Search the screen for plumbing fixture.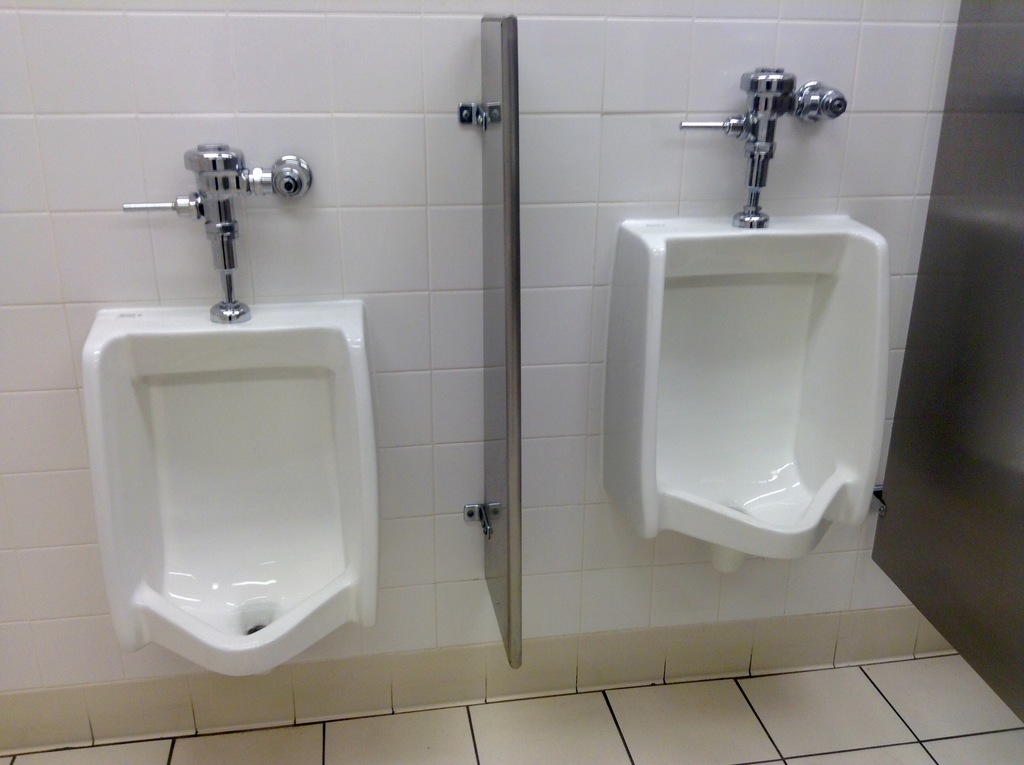
Found at 676 65 850 229.
